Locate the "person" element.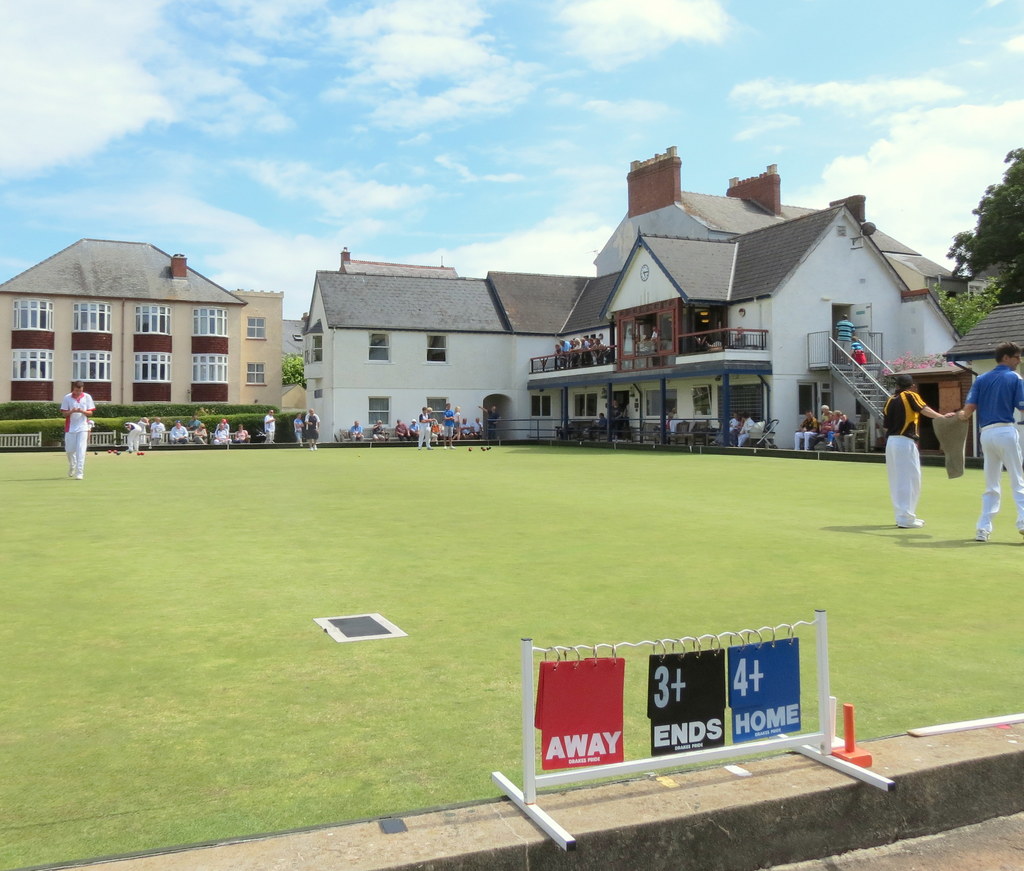
Element bbox: <region>709, 411, 739, 447</region>.
